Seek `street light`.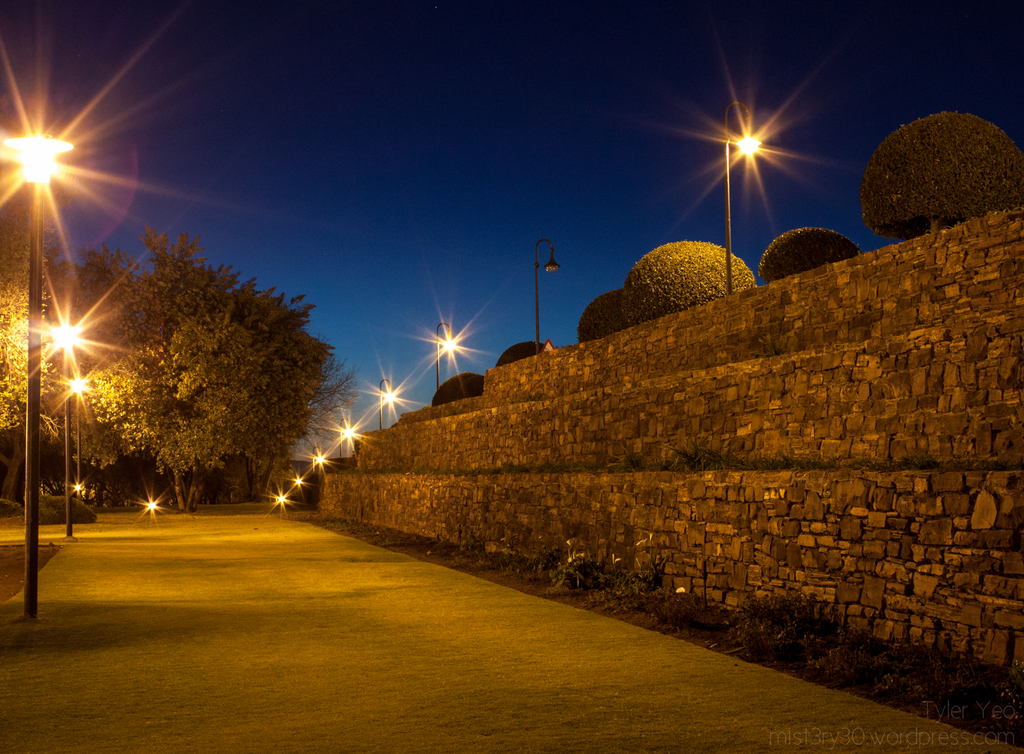
box=[378, 373, 398, 427].
